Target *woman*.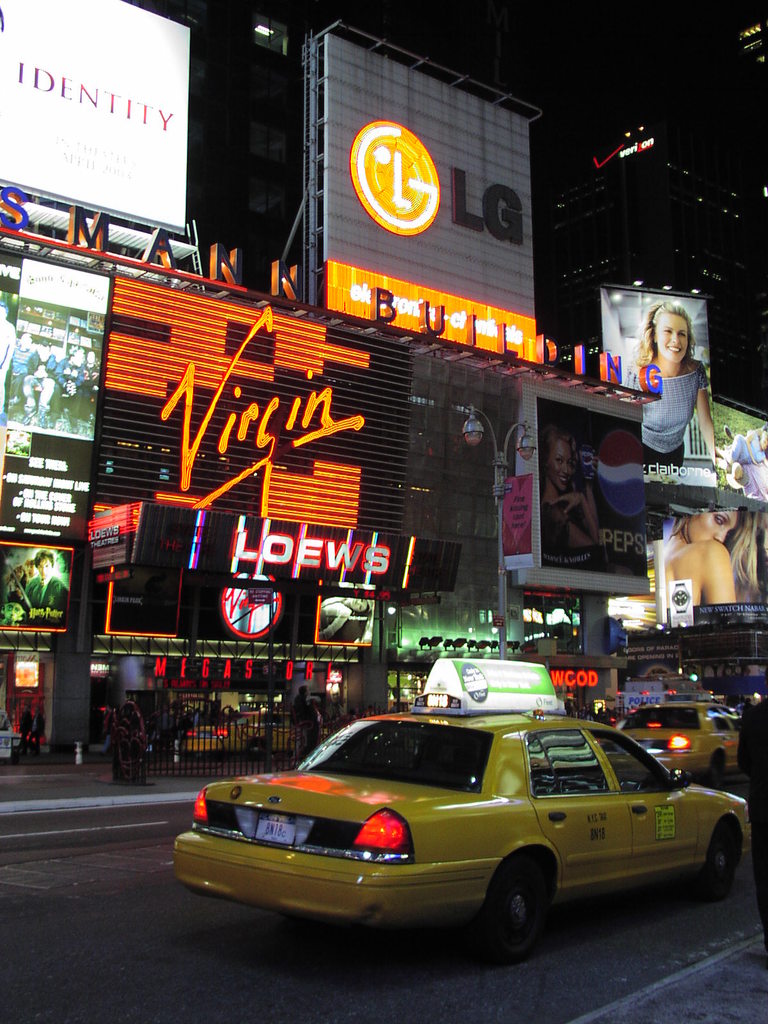
Target region: 653/504/765/604.
